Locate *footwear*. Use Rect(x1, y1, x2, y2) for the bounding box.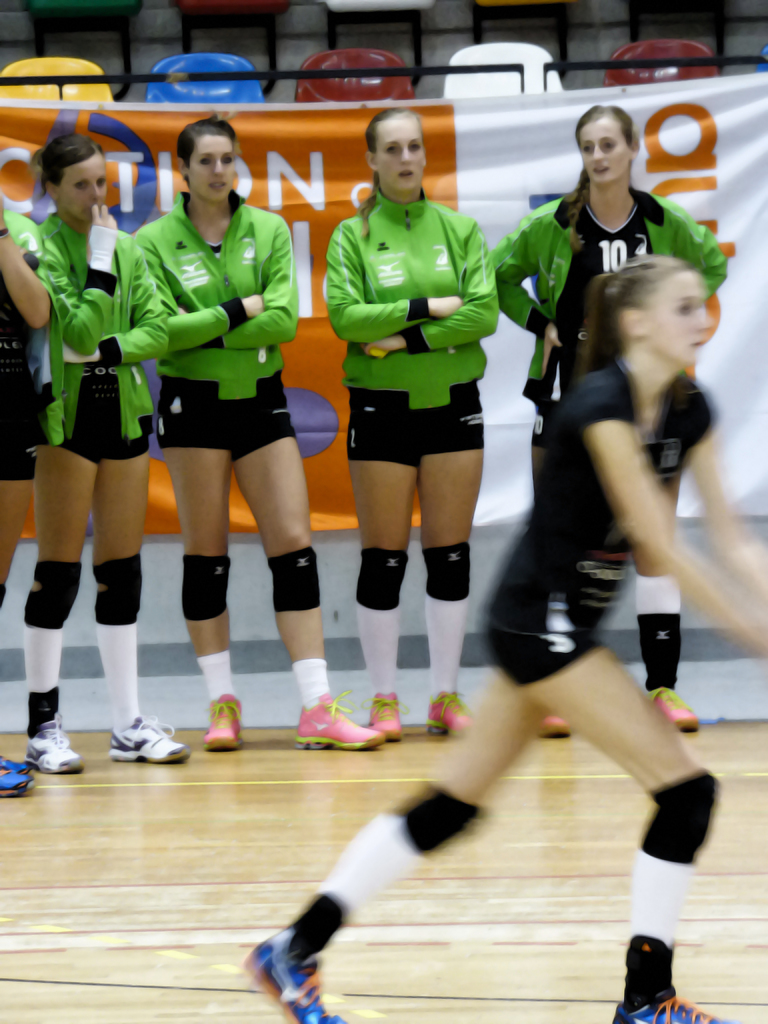
Rect(293, 688, 389, 756).
